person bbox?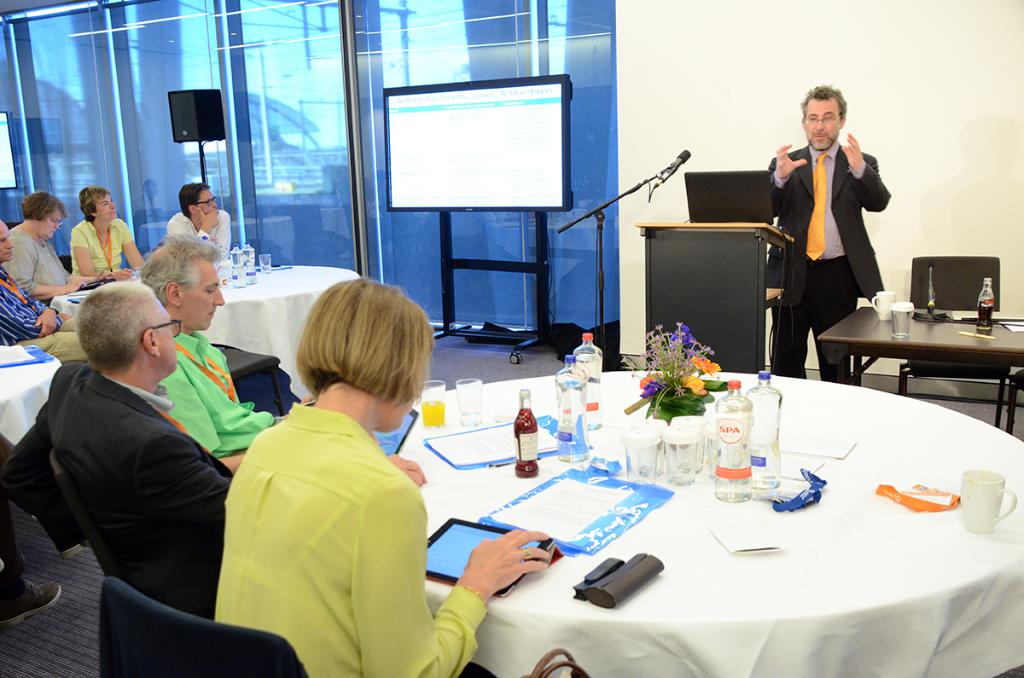
<box>761,87,891,385</box>
